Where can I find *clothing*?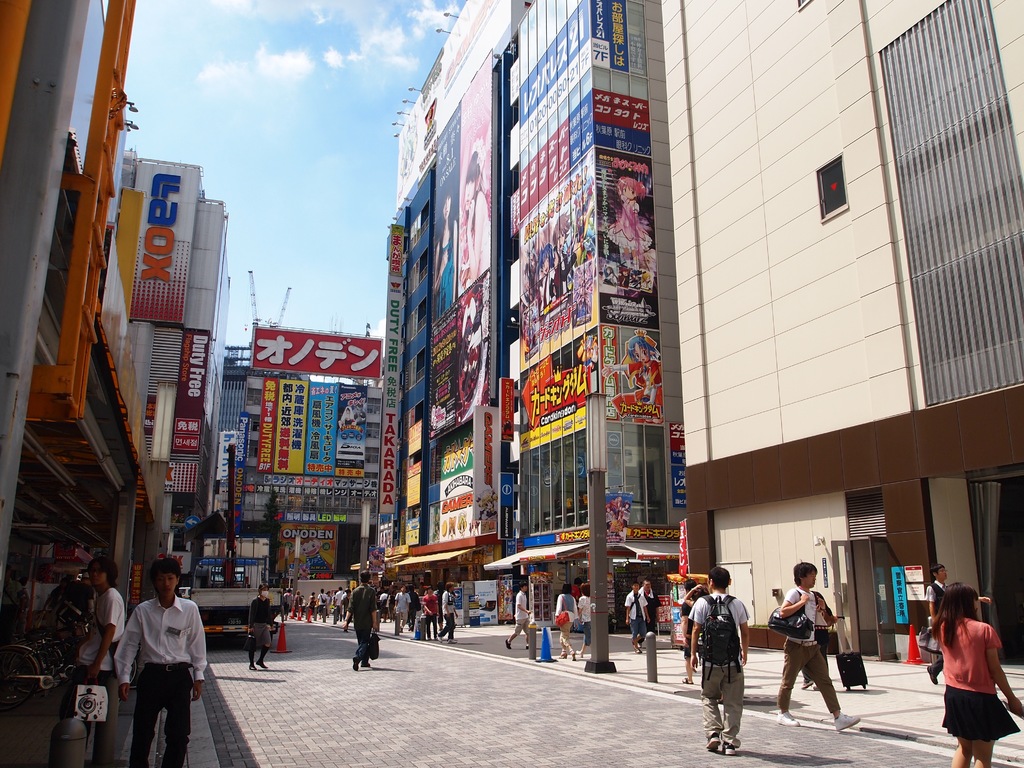
You can find it at 480,502,497,520.
